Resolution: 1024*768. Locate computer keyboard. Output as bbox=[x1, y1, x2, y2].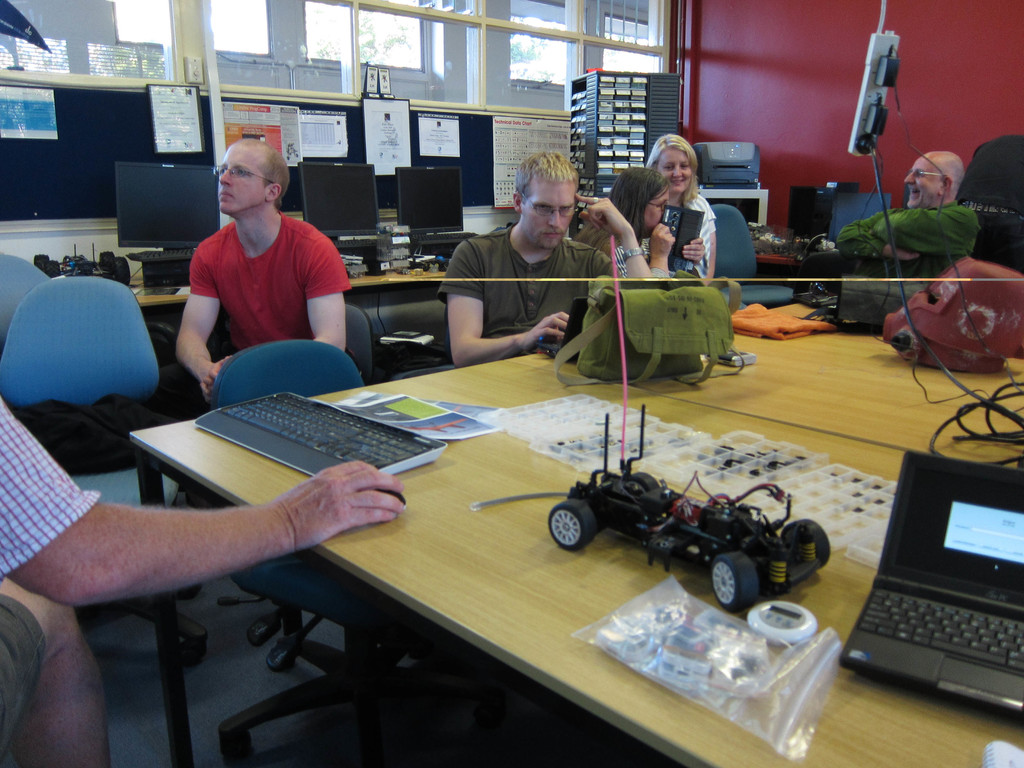
bbox=[333, 238, 376, 246].
